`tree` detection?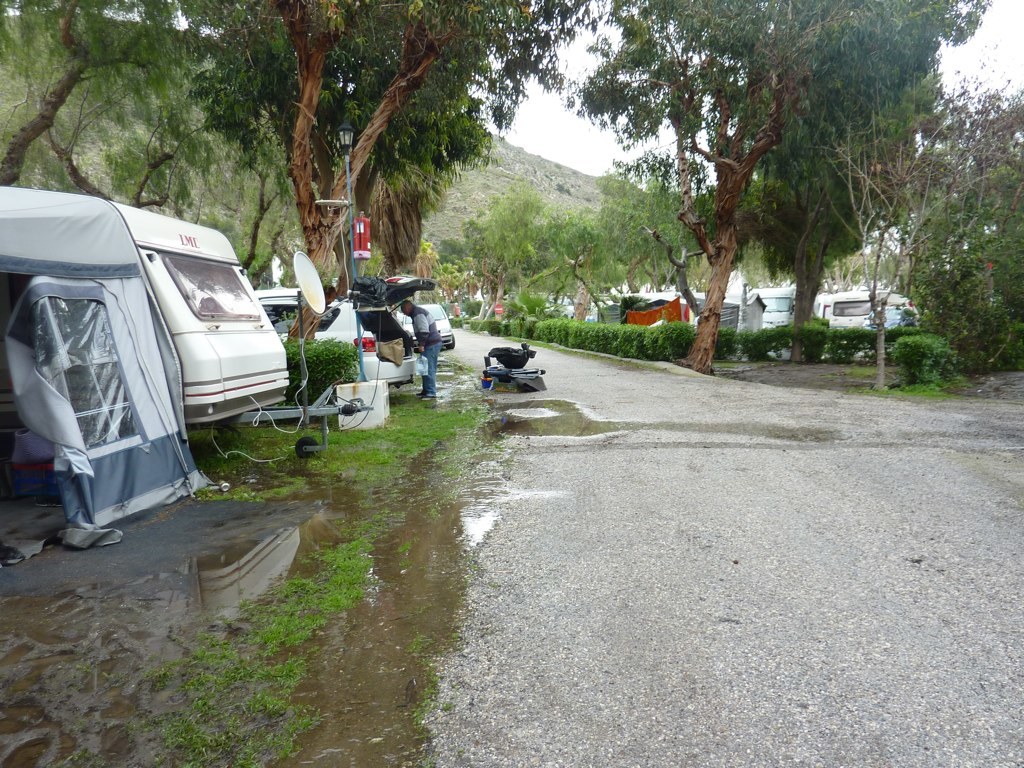
[left=564, top=0, right=992, bottom=376]
